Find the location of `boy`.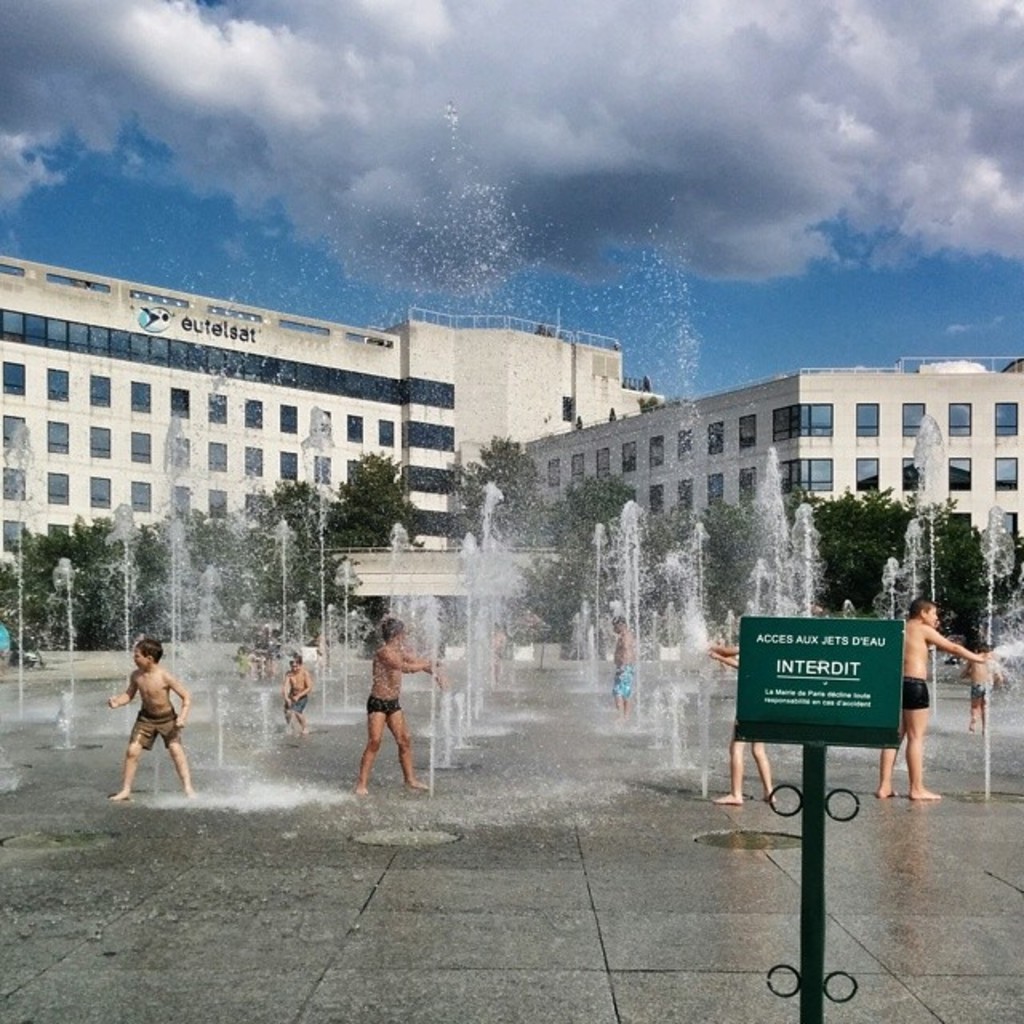
Location: select_region(283, 653, 314, 734).
